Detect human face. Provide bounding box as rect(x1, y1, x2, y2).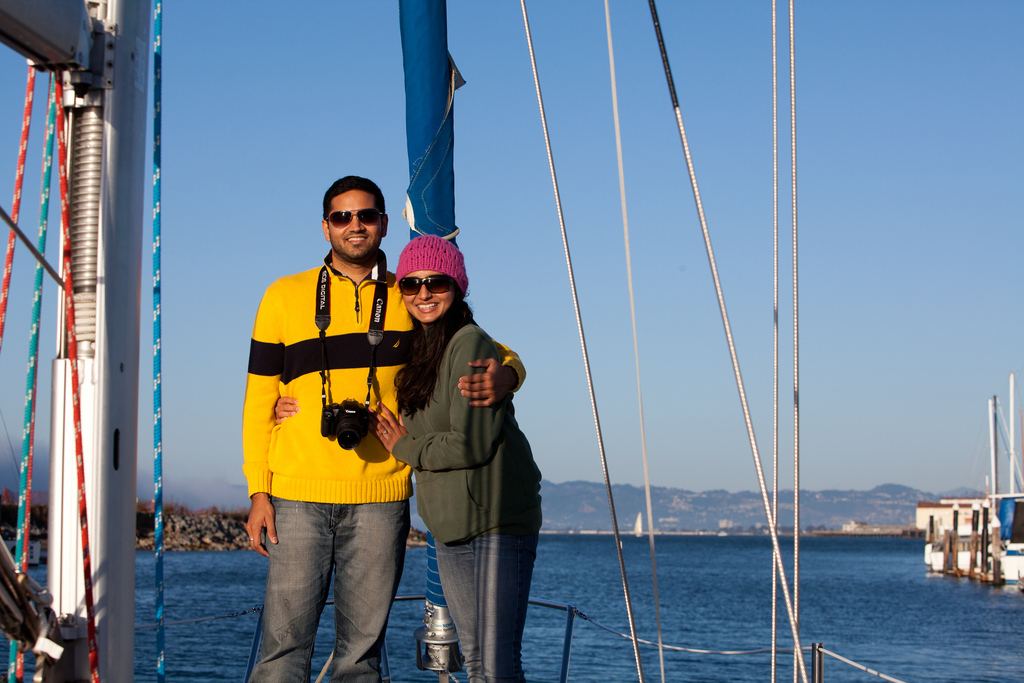
rect(325, 191, 383, 259).
